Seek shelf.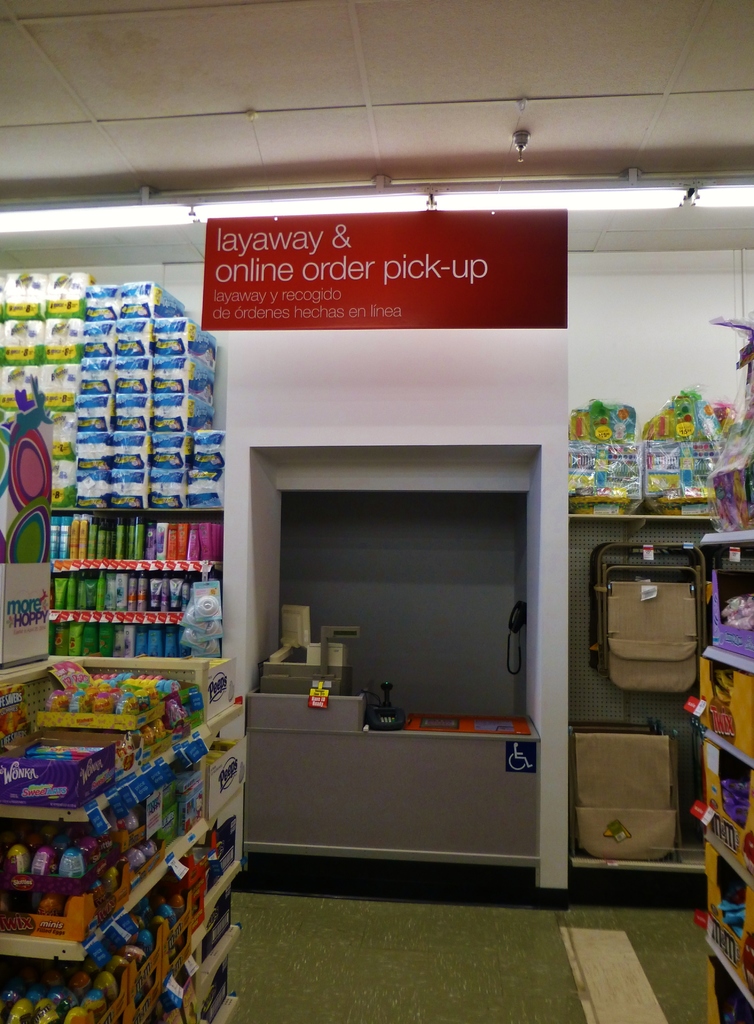
left=0, top=652, right=245, bottom=1023.
